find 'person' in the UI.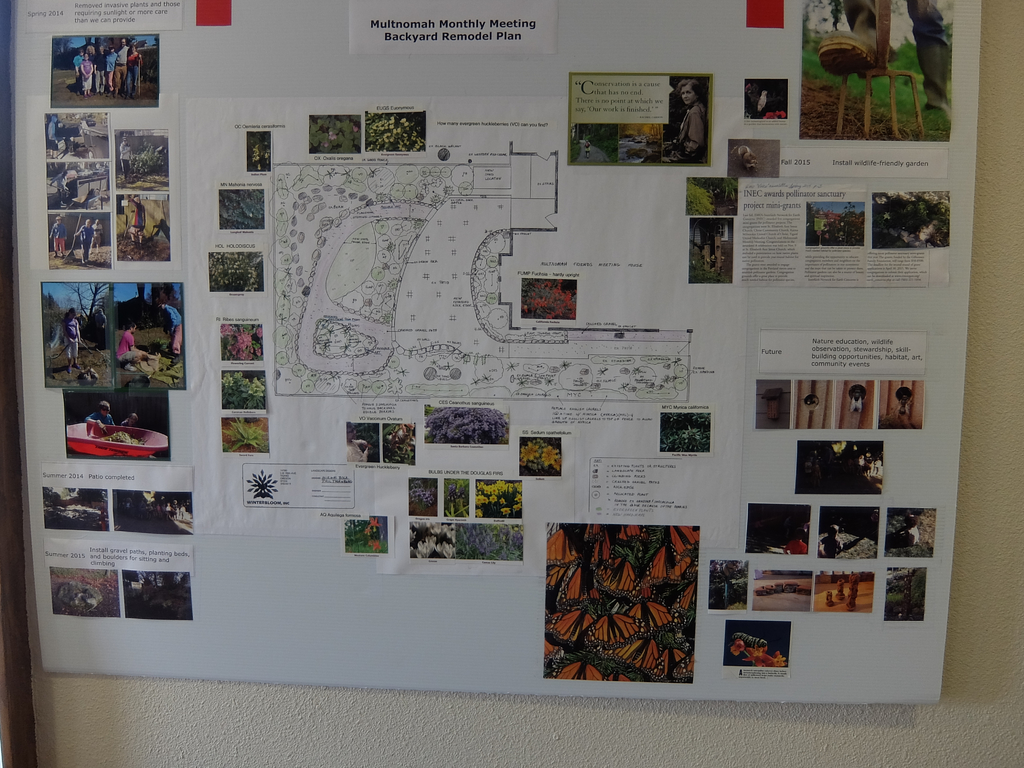
UI element at 123, 413, 140, 431.
